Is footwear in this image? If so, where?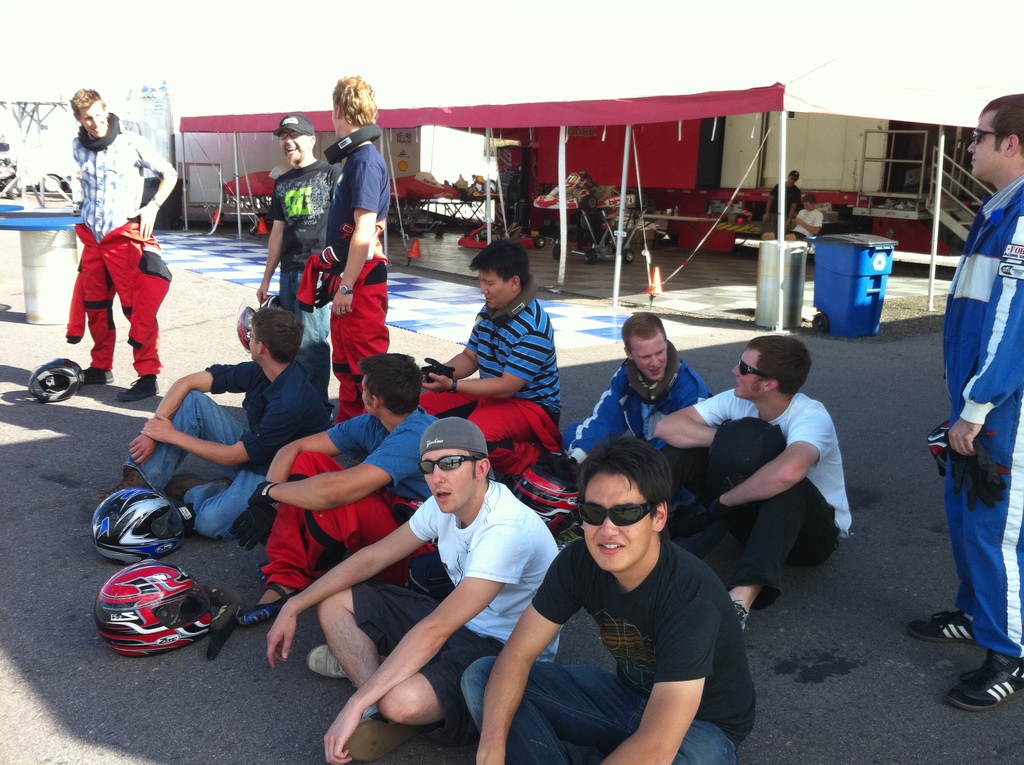
Yes, at [84,367,115,383].
